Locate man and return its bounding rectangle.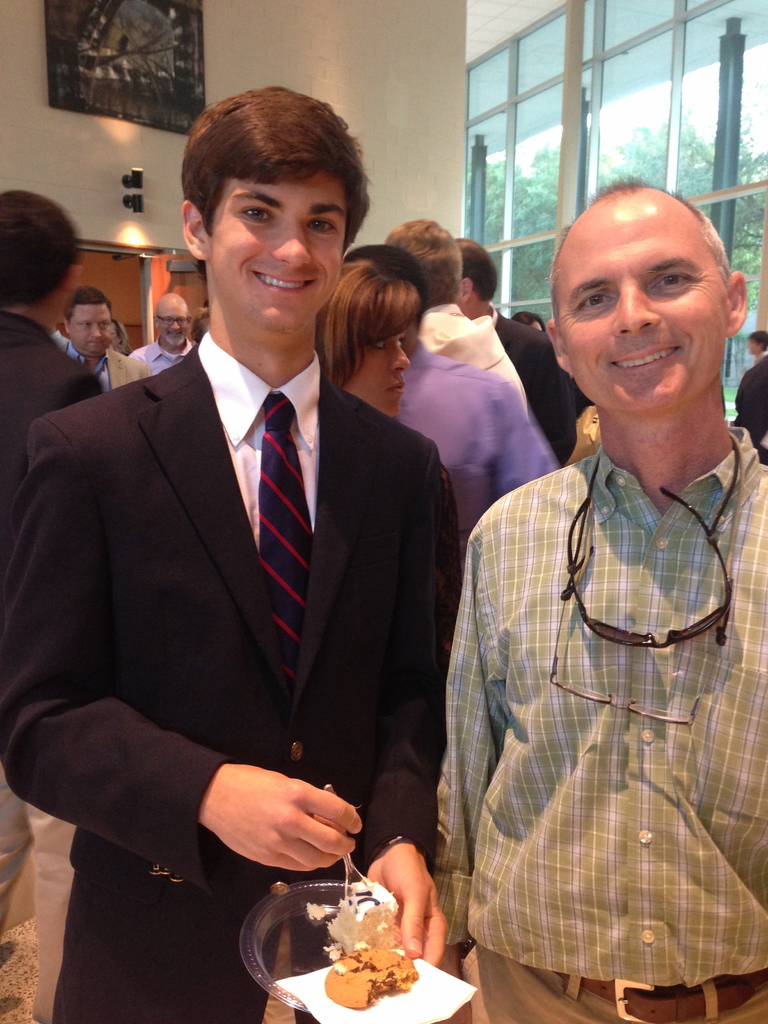
0,188,104,1016.
